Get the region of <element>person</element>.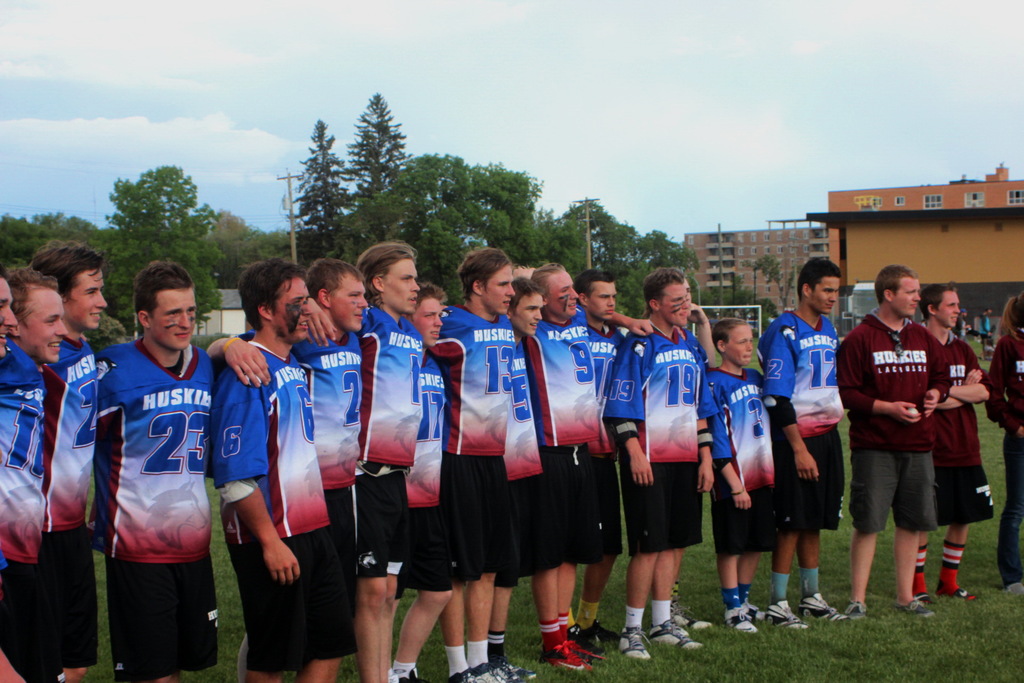
<box>401,284,449,666</box>.
